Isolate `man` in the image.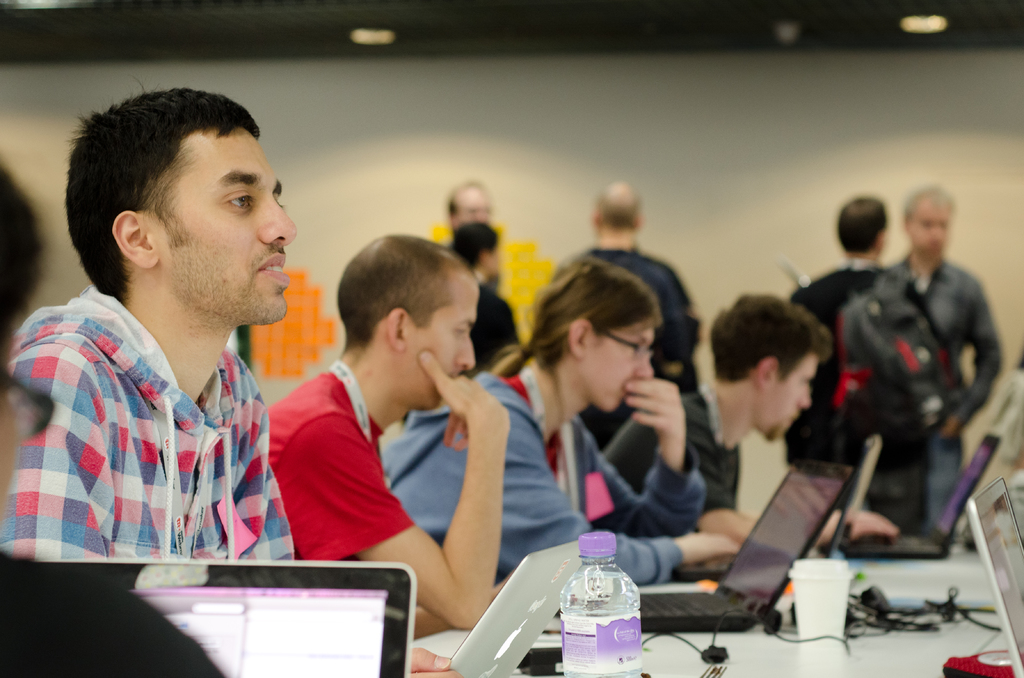
Isolated region: rect(7, 85, 338, 585).
